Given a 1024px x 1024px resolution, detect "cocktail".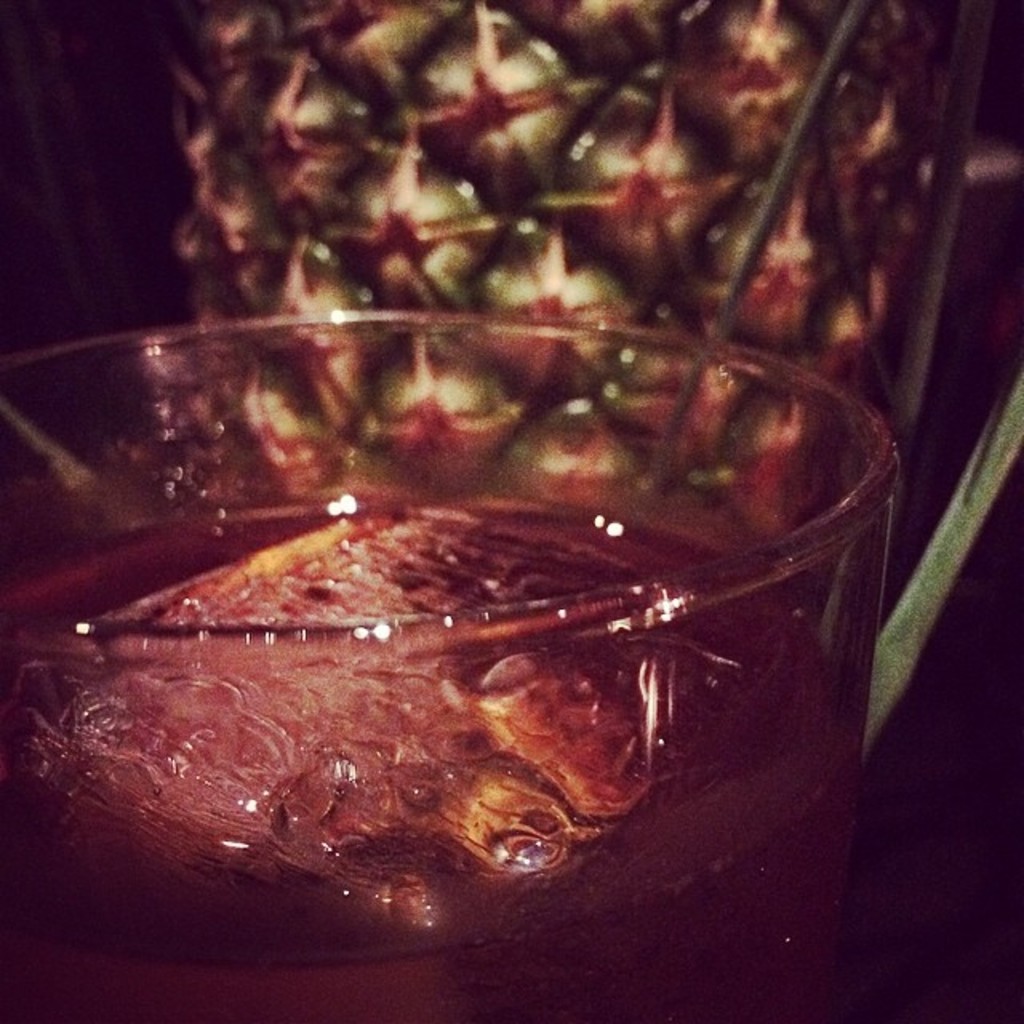
left=0, top=309, right=906, bottom=1022.
